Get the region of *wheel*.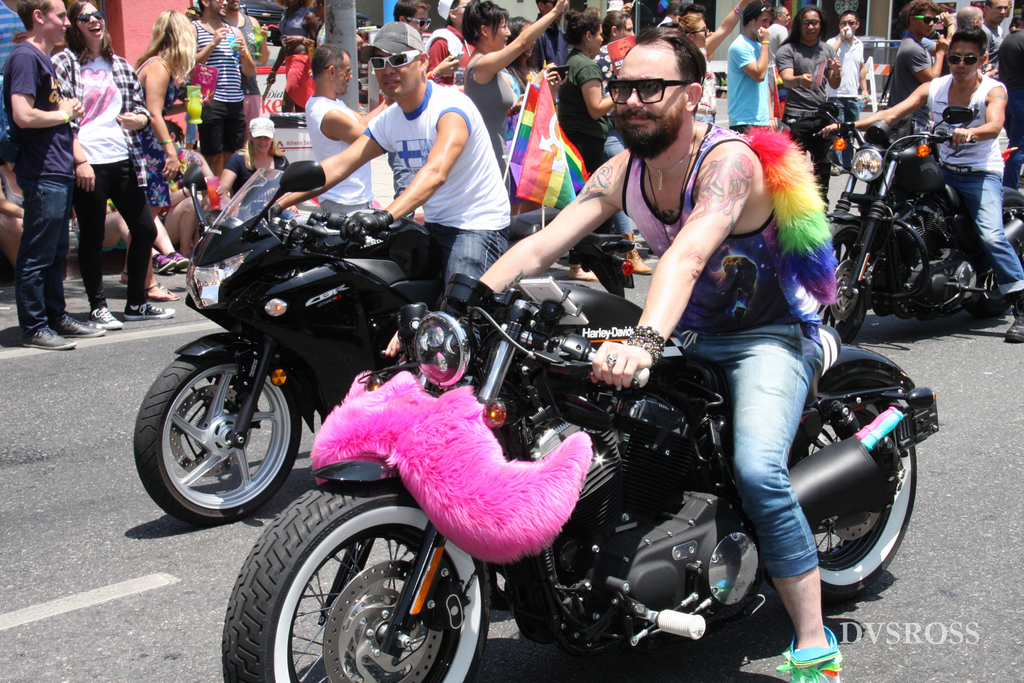
219/479/494/682.
